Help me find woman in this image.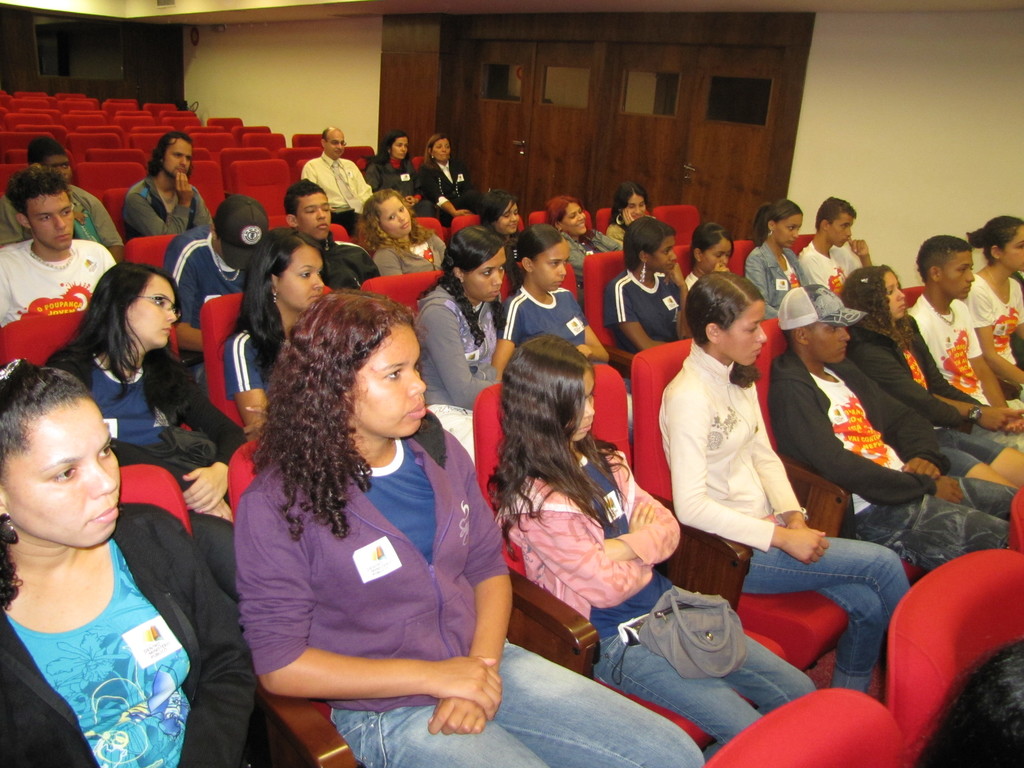
Found it: box(842, 263, 1023, 491).
